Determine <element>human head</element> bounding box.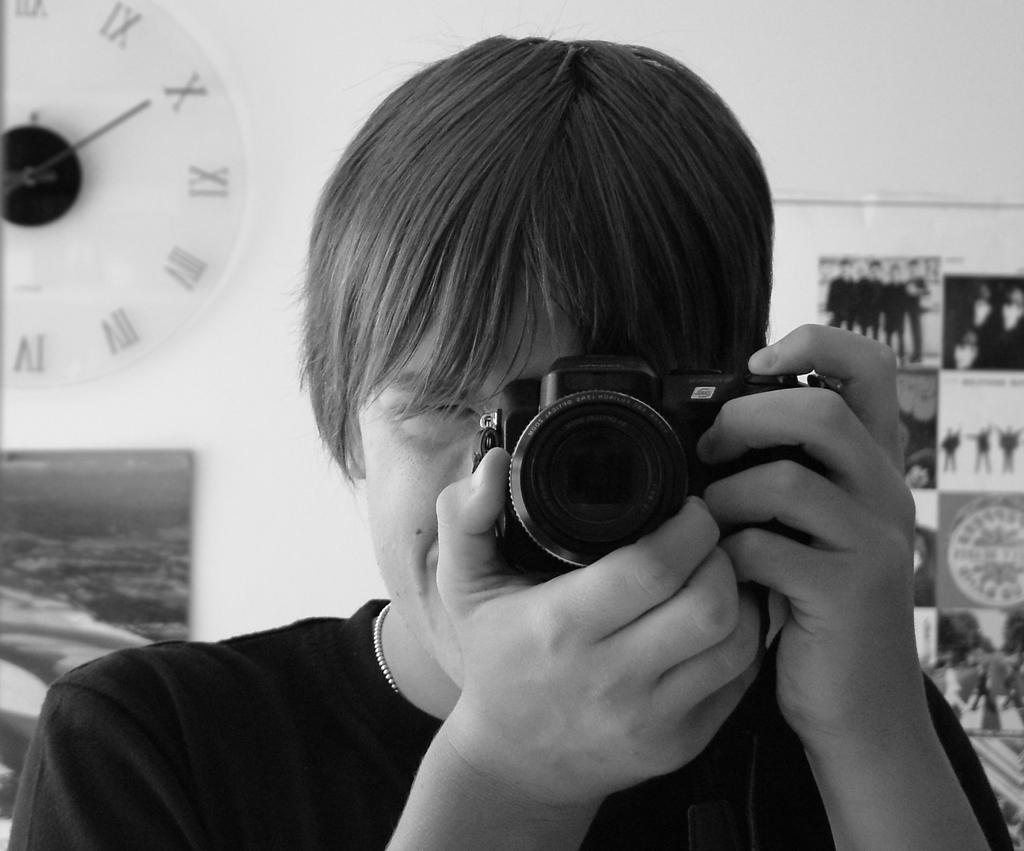
Determined: BBox(837, 260, 853, 279).
